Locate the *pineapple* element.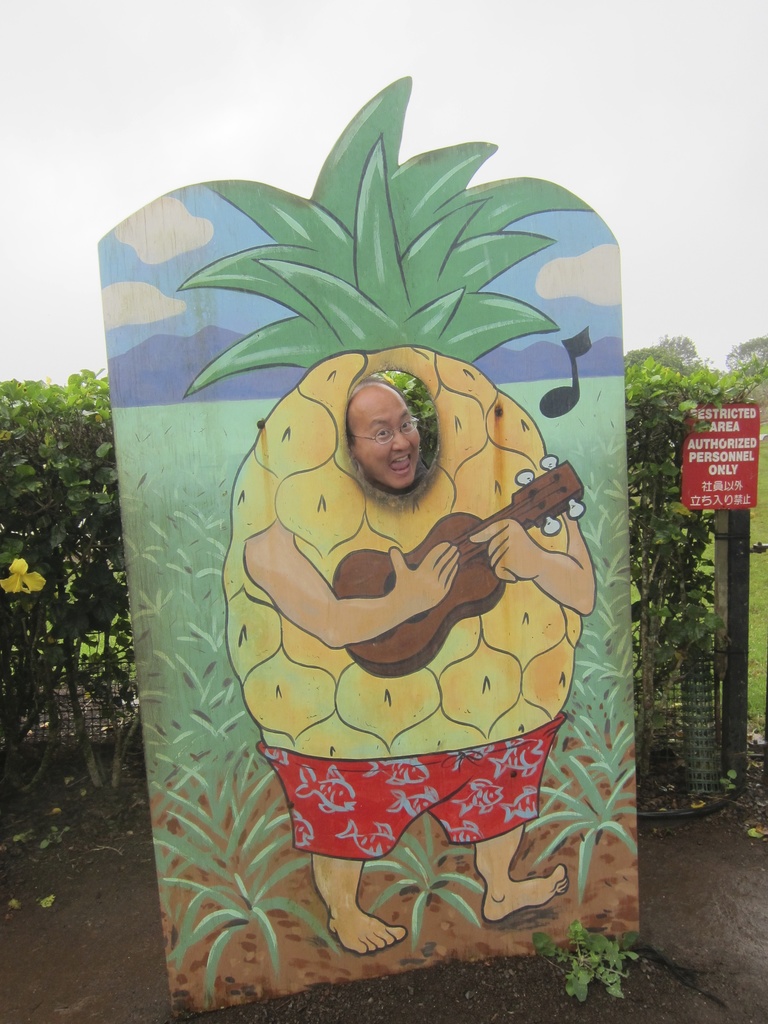
Element bbox: rect(170, 139, 576, 760).
